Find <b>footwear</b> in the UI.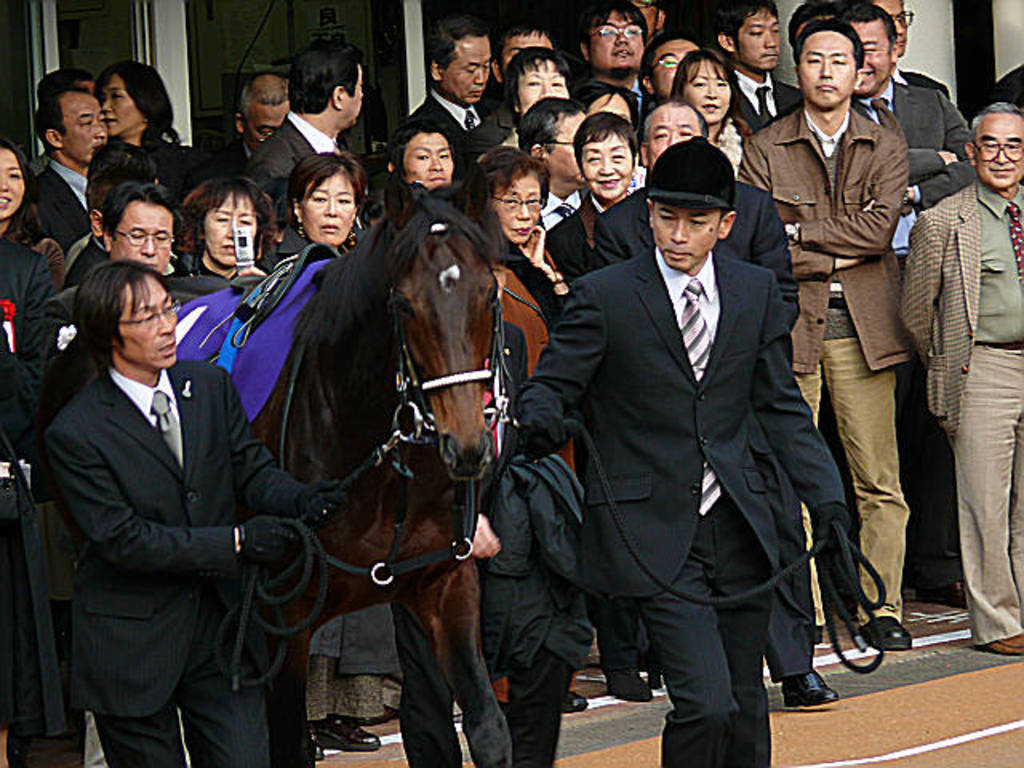
UI element at {"x1": 981, "y1": 630, "x2": 1022, "y2": 659}.
